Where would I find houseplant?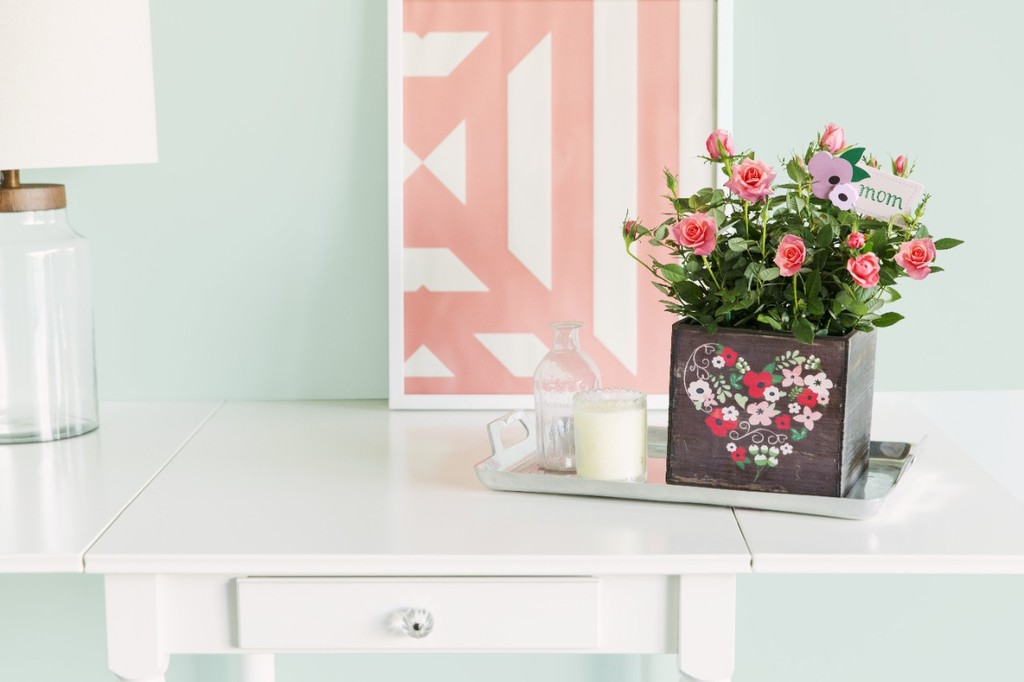
At region(623, 124, 966, 515).
